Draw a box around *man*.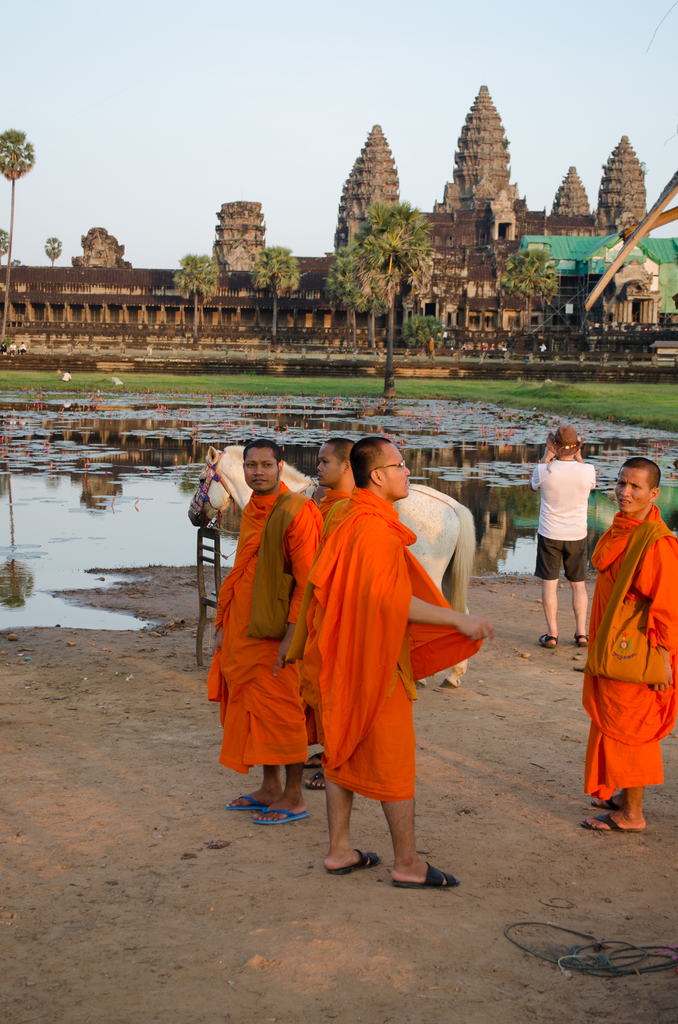
[528, 423, 599, 646].
